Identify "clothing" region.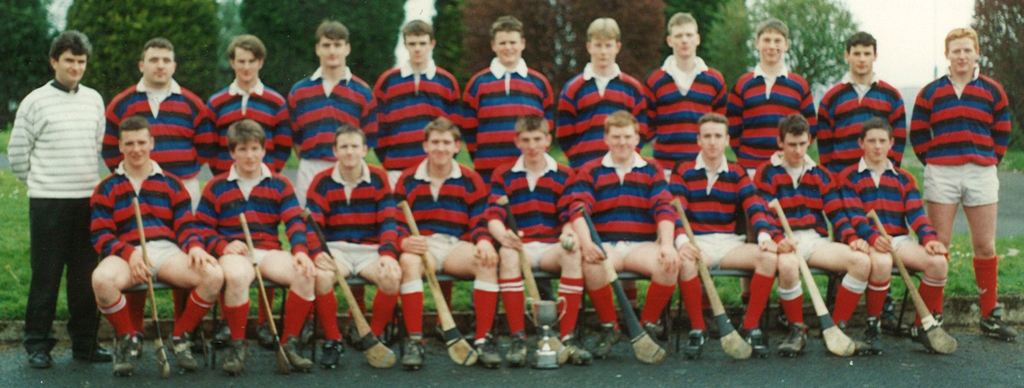
Region: l=400, t=148, r=490, b=270.
